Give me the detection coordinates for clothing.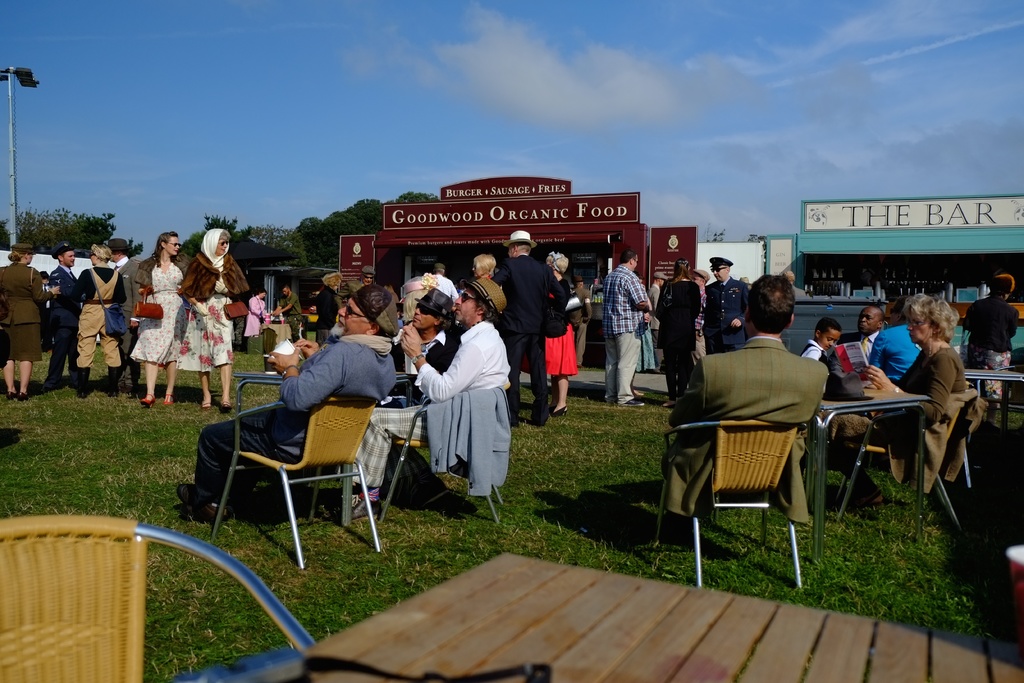
bbox=[488, 257, 566, 425].
